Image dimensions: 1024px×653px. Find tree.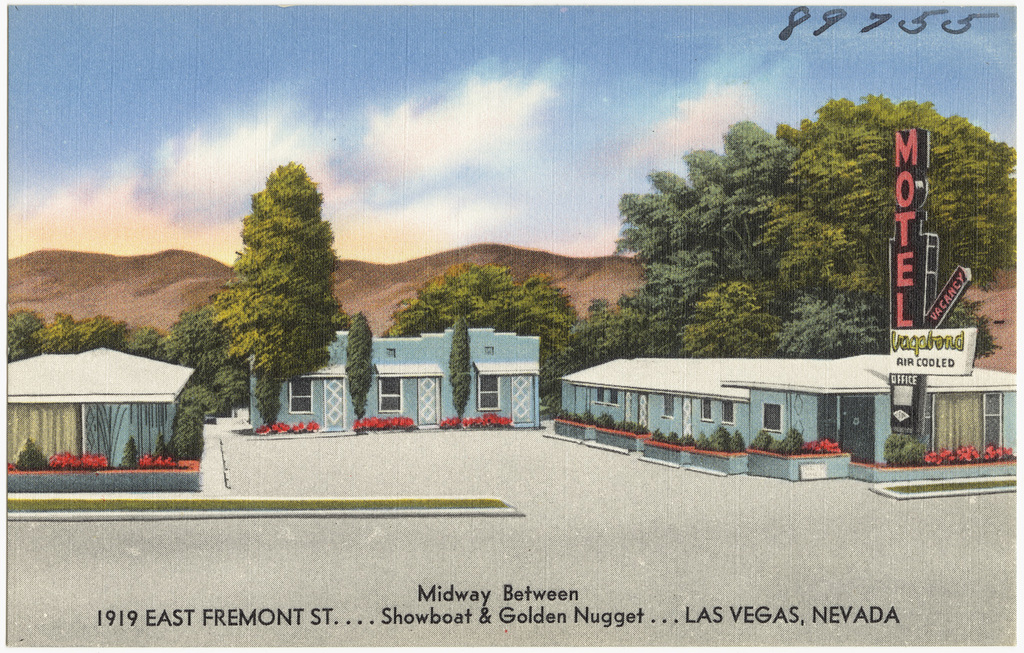
x1=175, y1=381, x2=214, y2=460.
